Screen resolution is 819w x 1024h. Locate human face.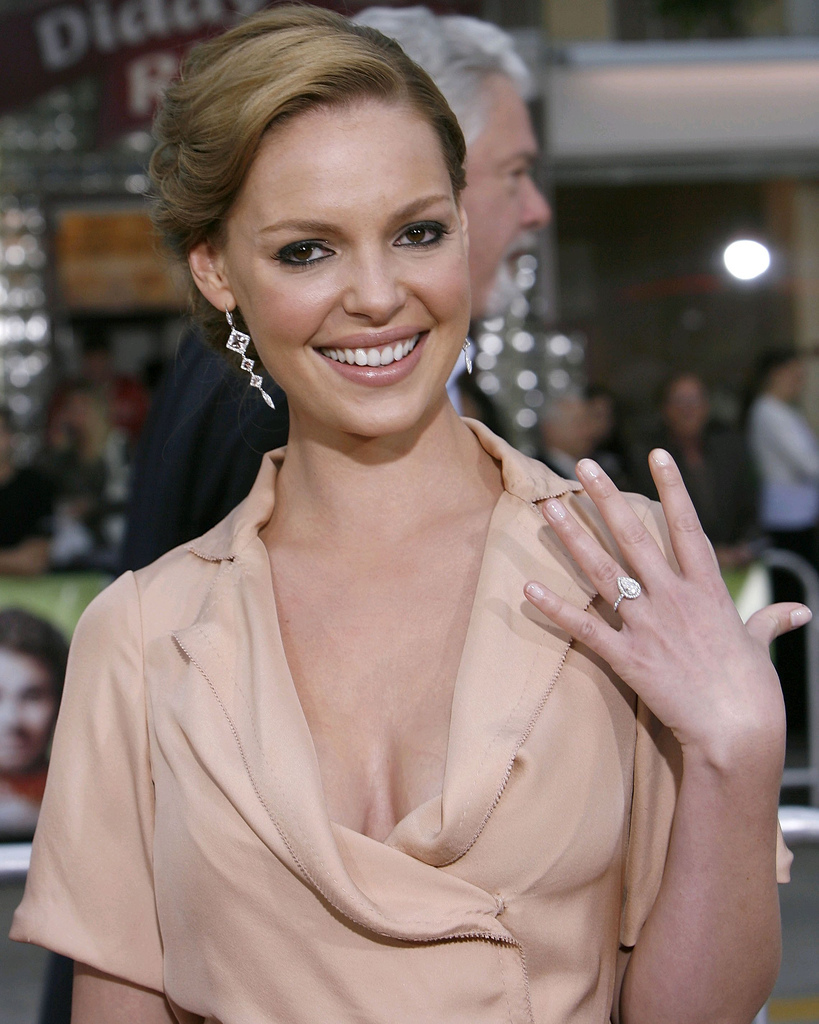
<bbox>237, 96, 450, 439</bbox>.
